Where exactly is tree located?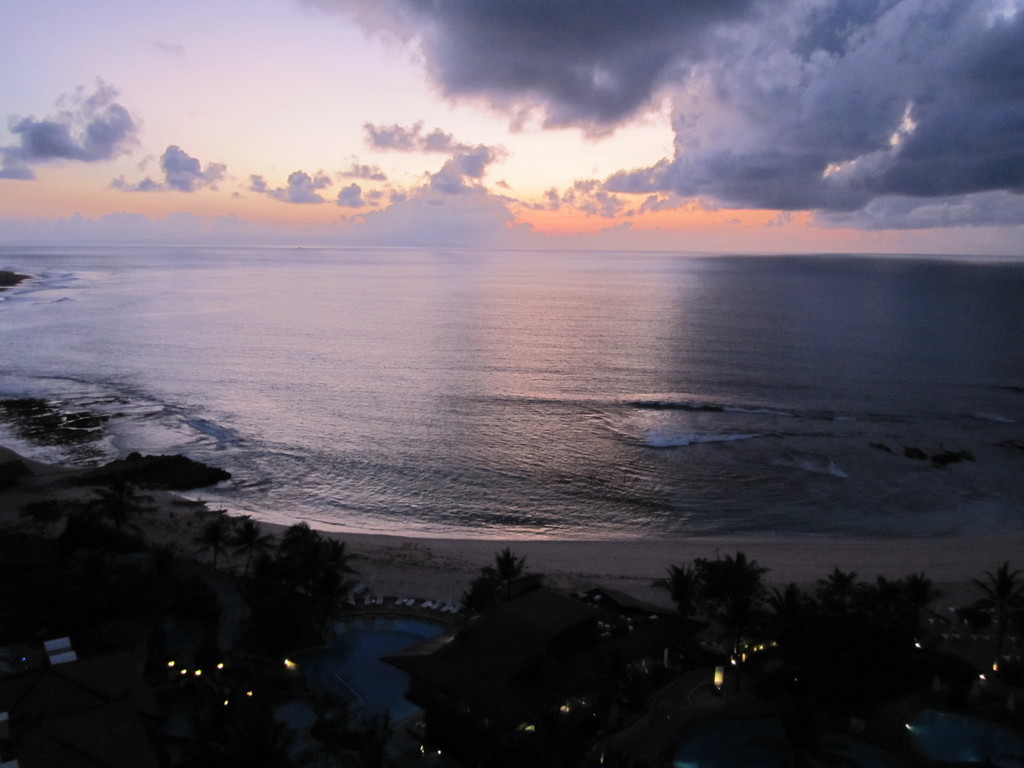
Its bounding box is region(455, 545, 565, 699).
